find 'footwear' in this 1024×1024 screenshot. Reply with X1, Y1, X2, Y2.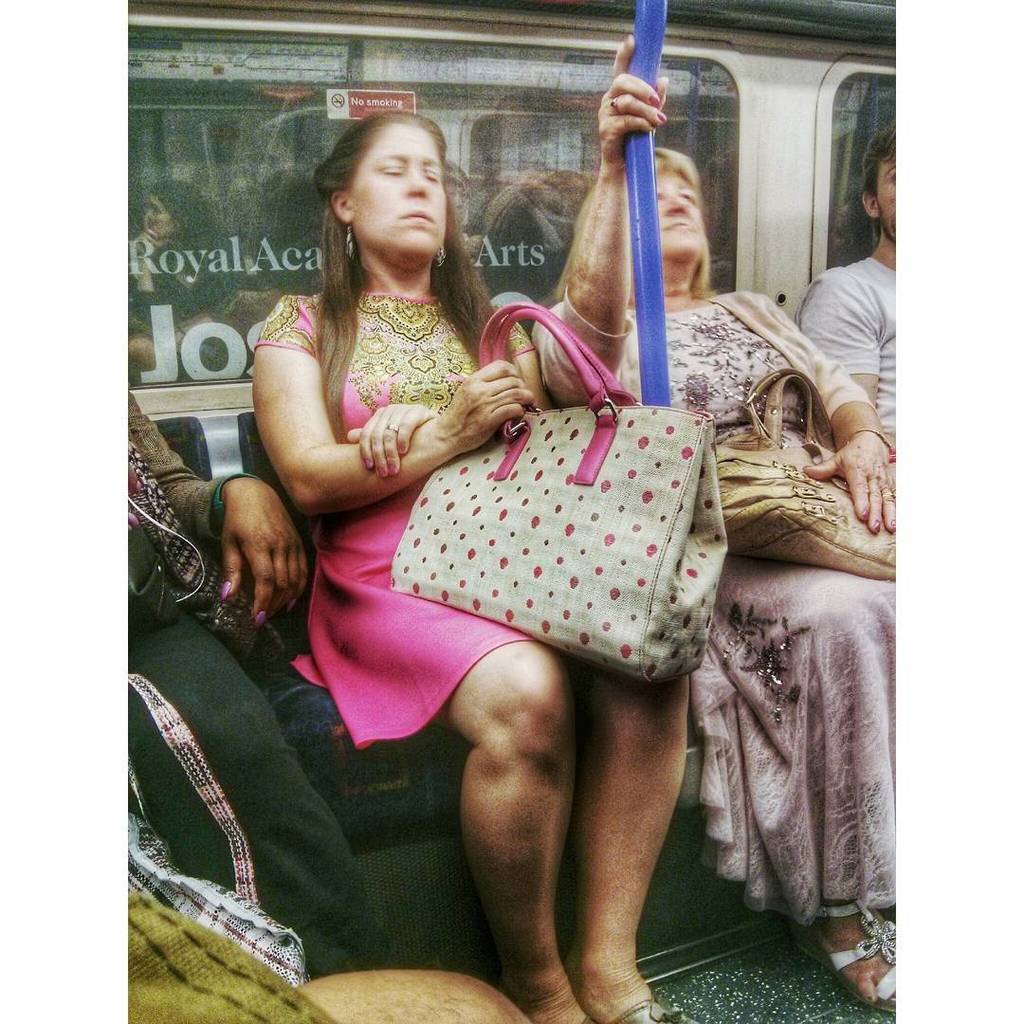
801, 898, 918, 1023.
